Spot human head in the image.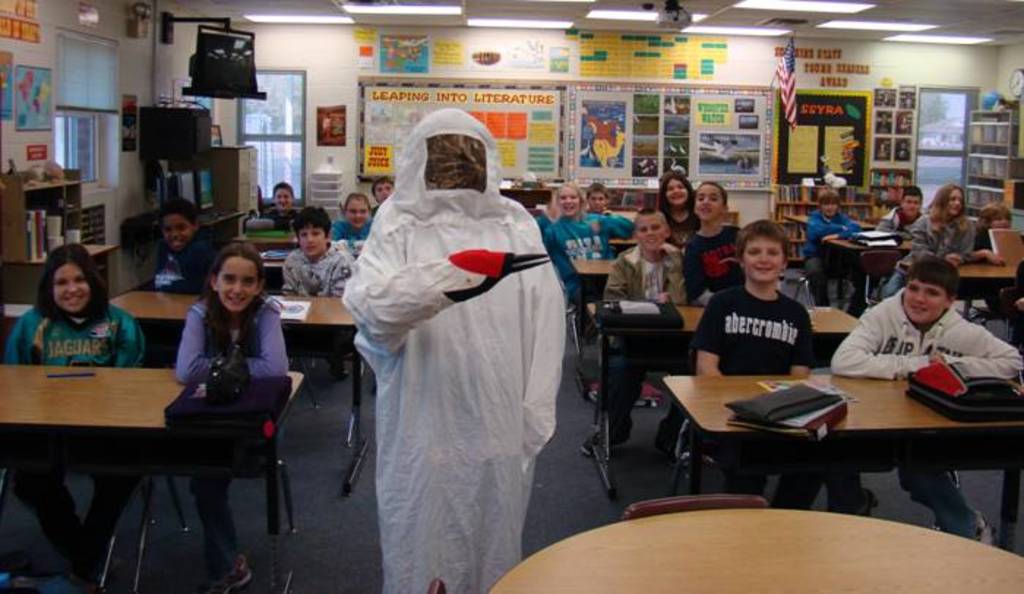
human head found at 38, 237, 92, 317.
